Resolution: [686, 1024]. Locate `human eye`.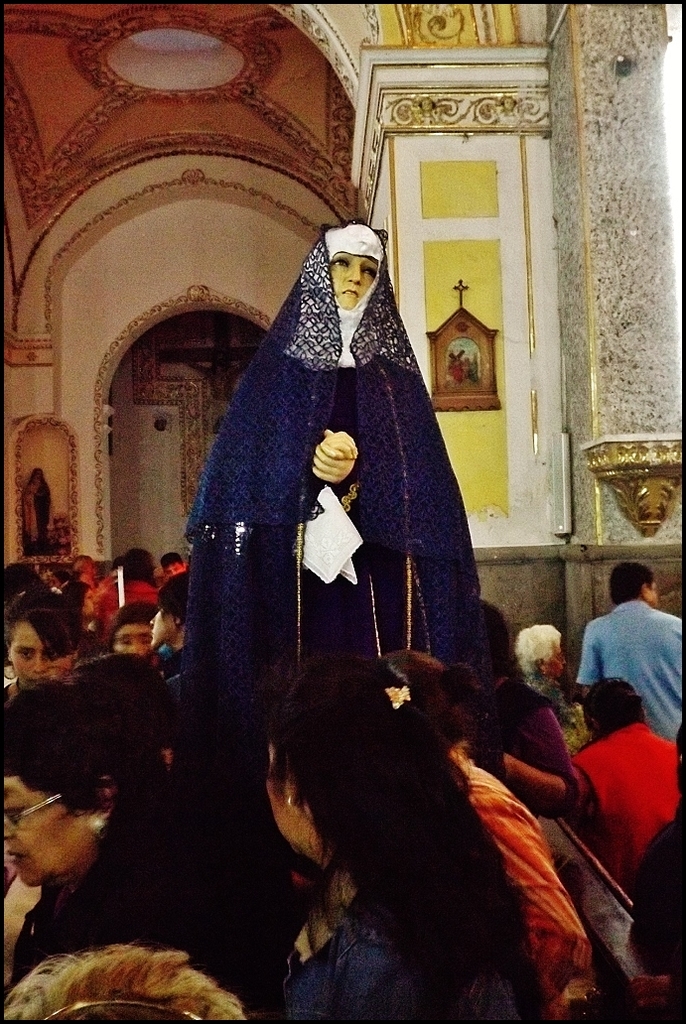
[331,256,350,270].
